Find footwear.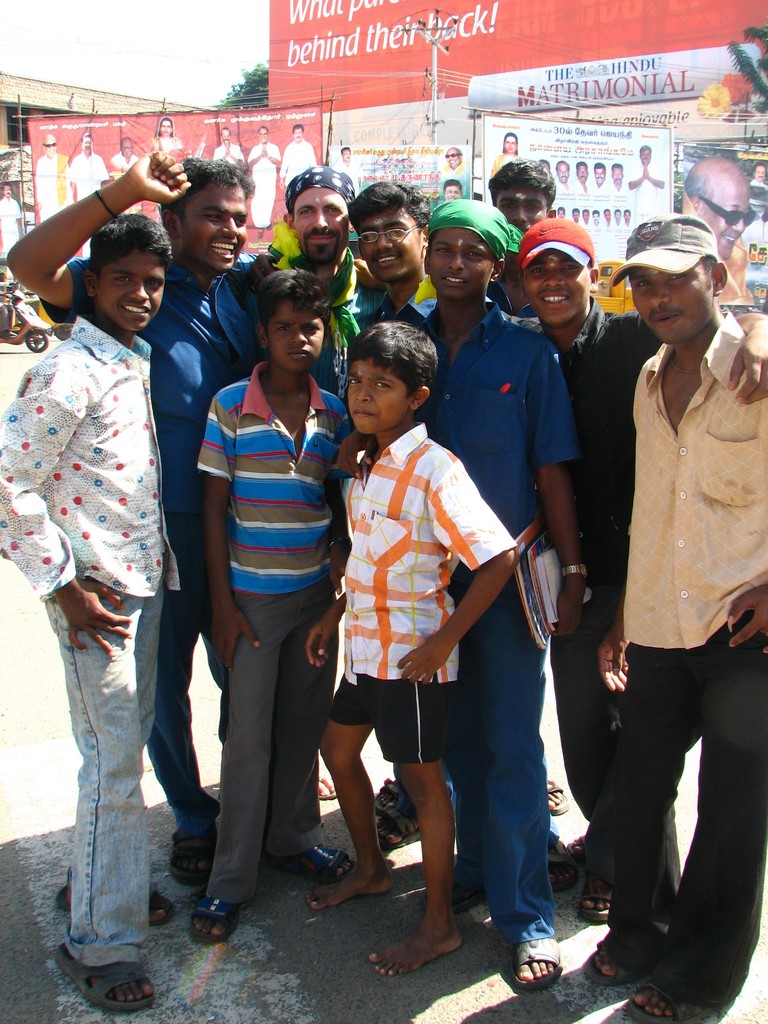
pyautogui.locateOnScreen(321, 773, 336, 803).
